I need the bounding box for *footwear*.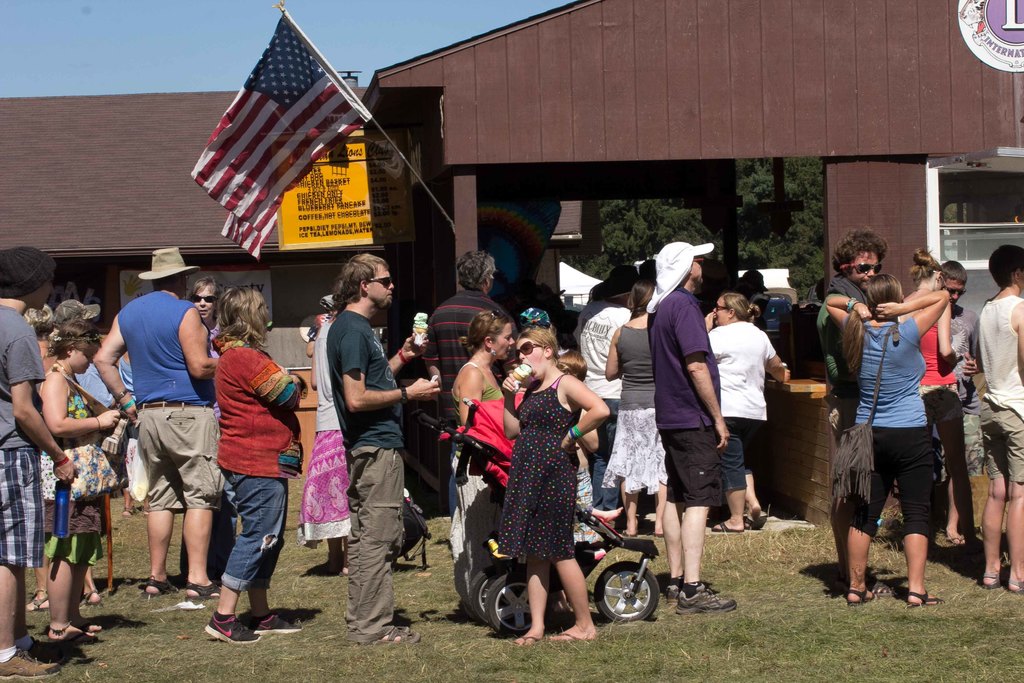
Here it is: <region>83, 591, 102, 608</region>.
